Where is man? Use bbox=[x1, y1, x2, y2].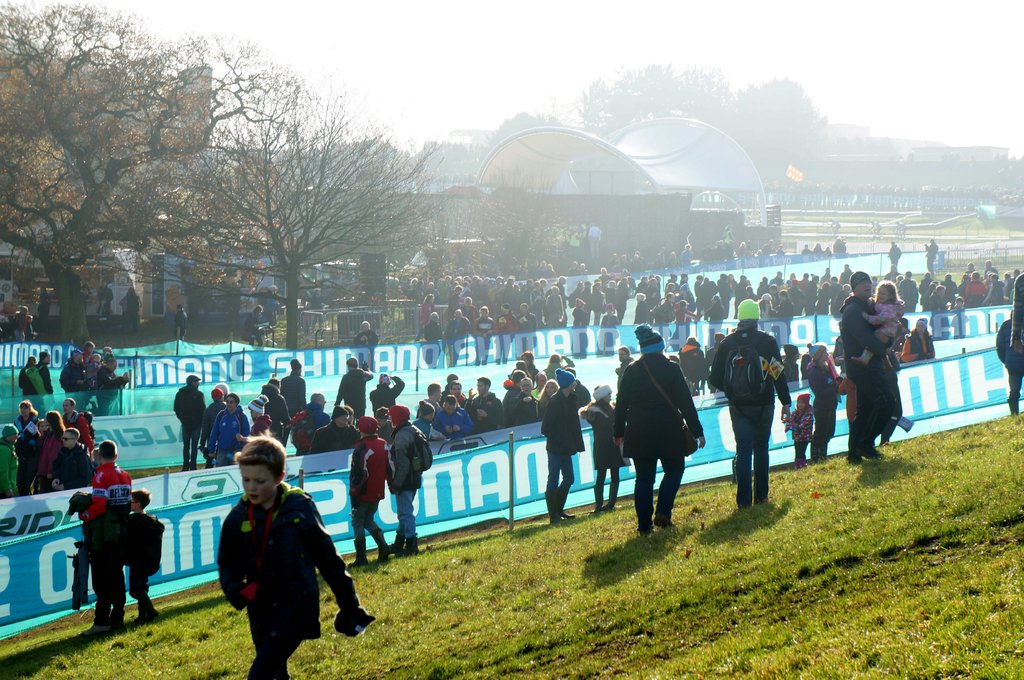
bbox=[175, 305, 186, 342].
